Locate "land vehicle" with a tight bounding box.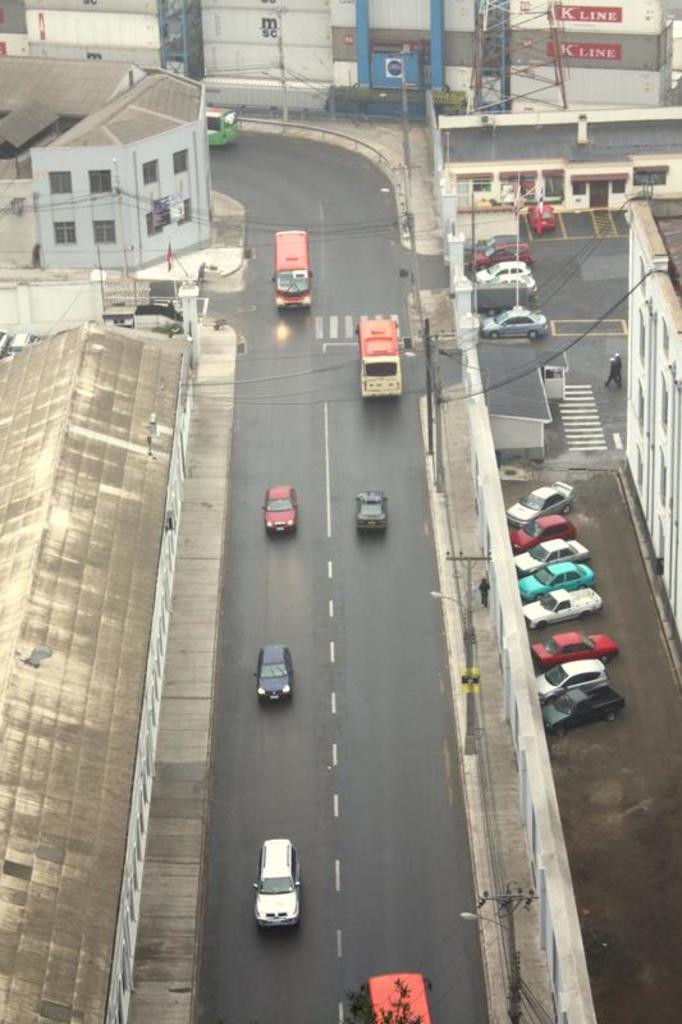
482,311,549,339.
